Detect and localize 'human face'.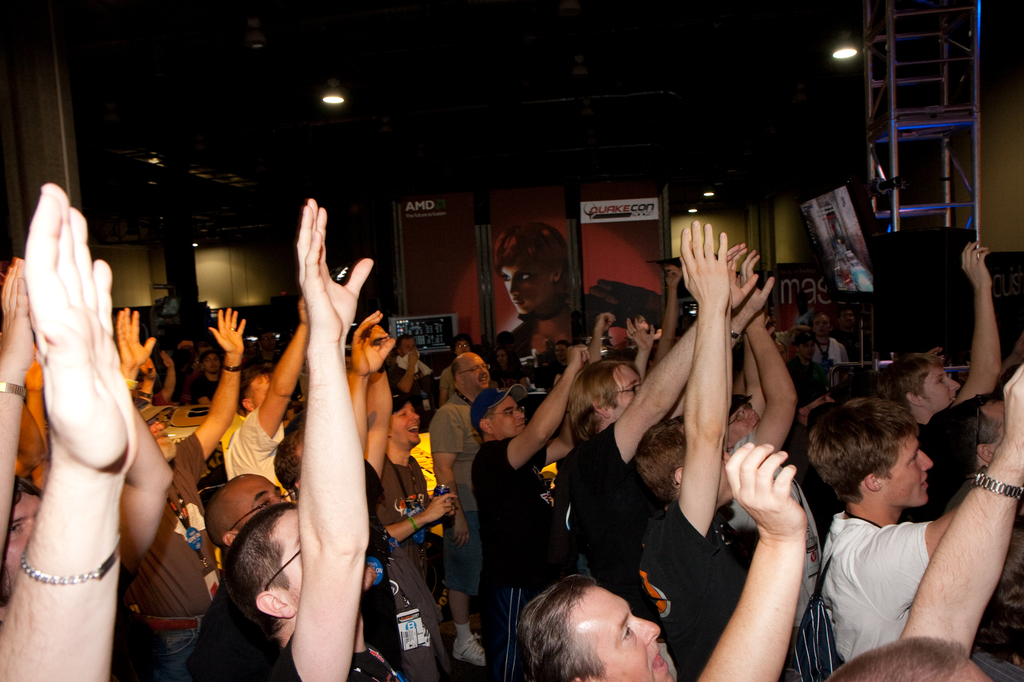
Localized at crop(556, 344, 566, 360).
